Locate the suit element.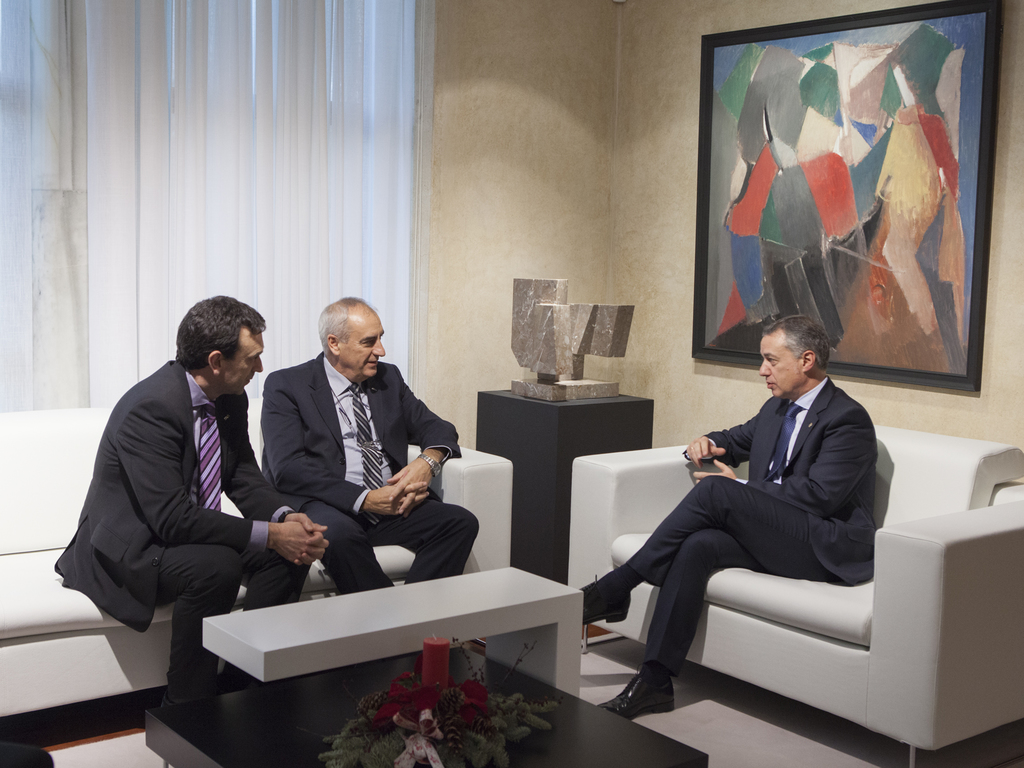
Element bbox: Rect(628, 372, 878, 675).
